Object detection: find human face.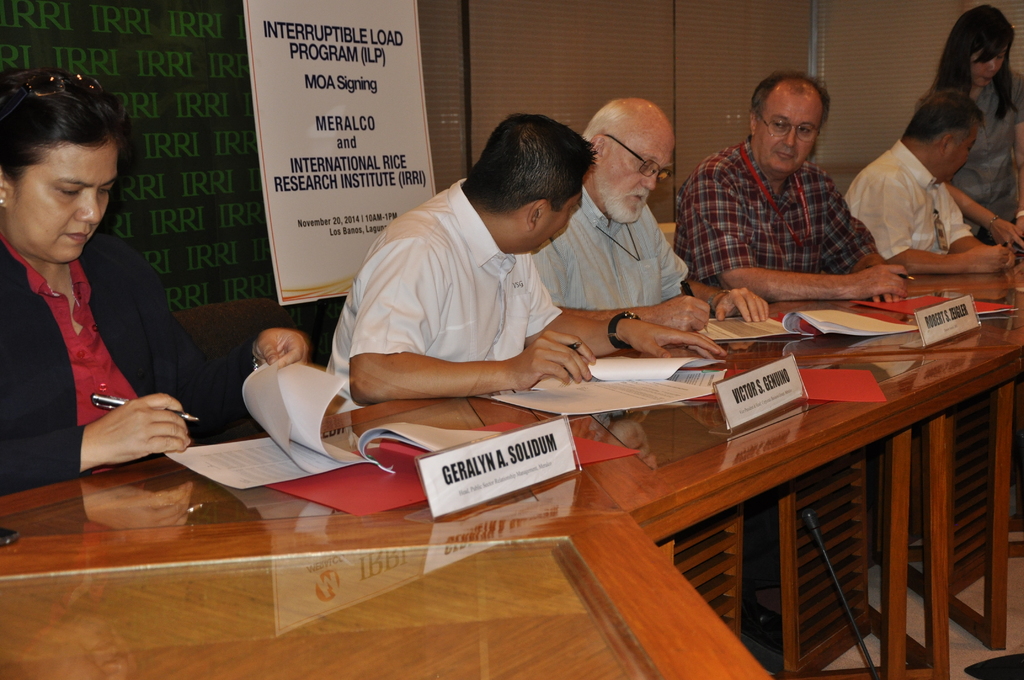
<region>753, 90, 820, 170</region>.
